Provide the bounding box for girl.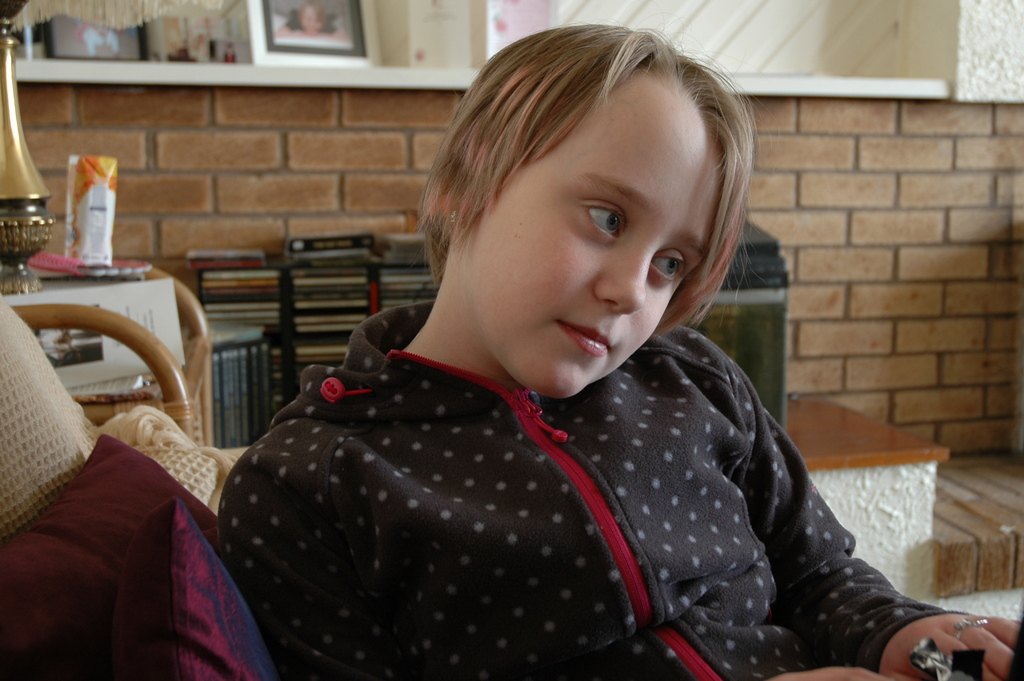
{"x1": 218, "y1": 17, "x2": 1023, "y2": 680}.
